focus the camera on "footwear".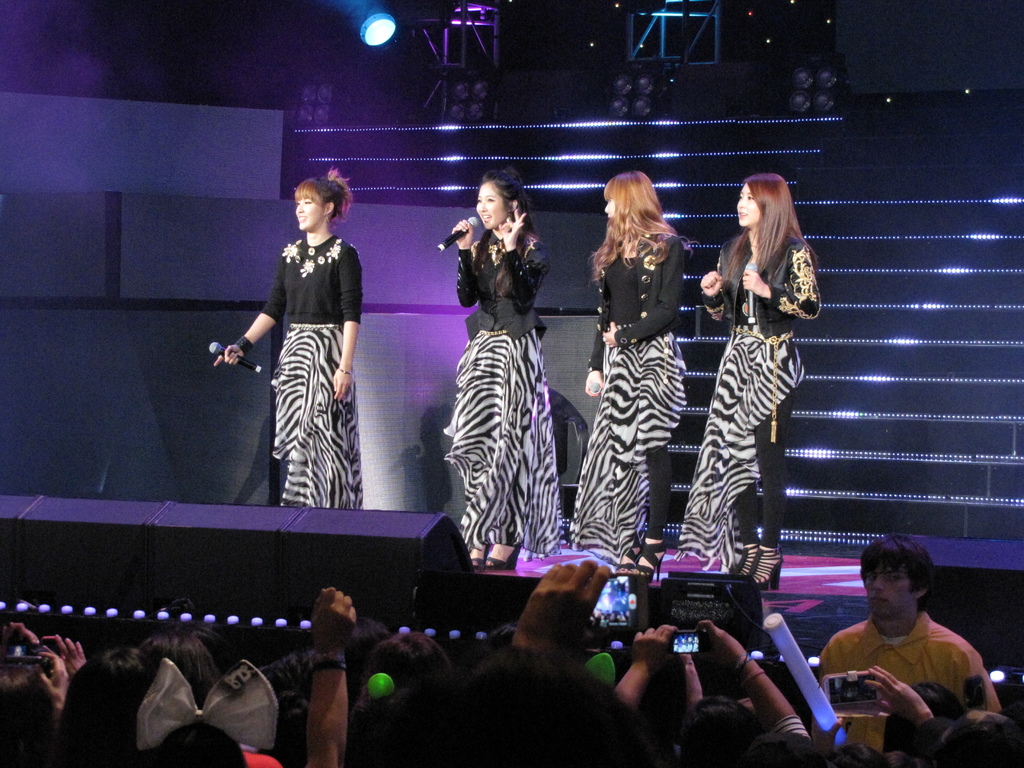
Focus region: 468/543/484/570.
